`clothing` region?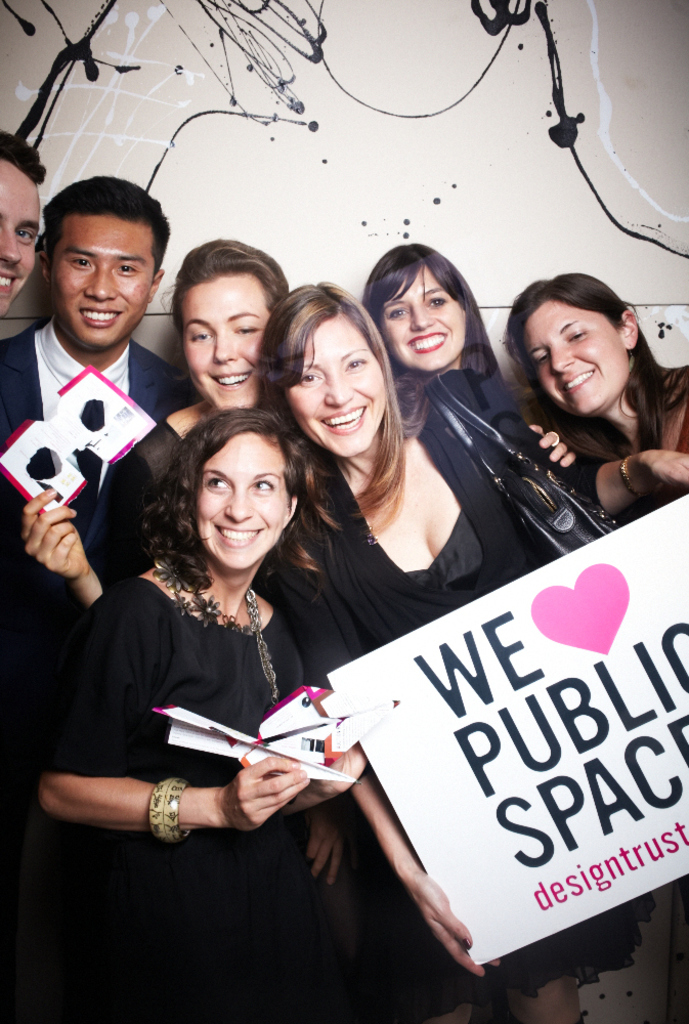
Rect(0, 321, 202, 739)
